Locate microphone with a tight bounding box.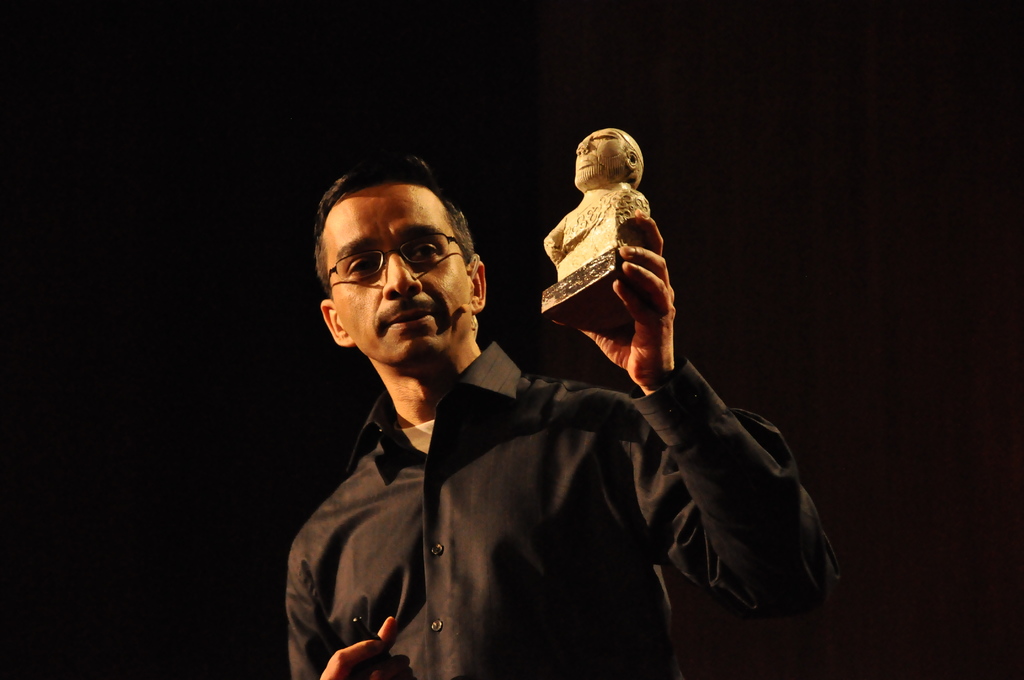
l=459, t=305, r=472, b=312.
